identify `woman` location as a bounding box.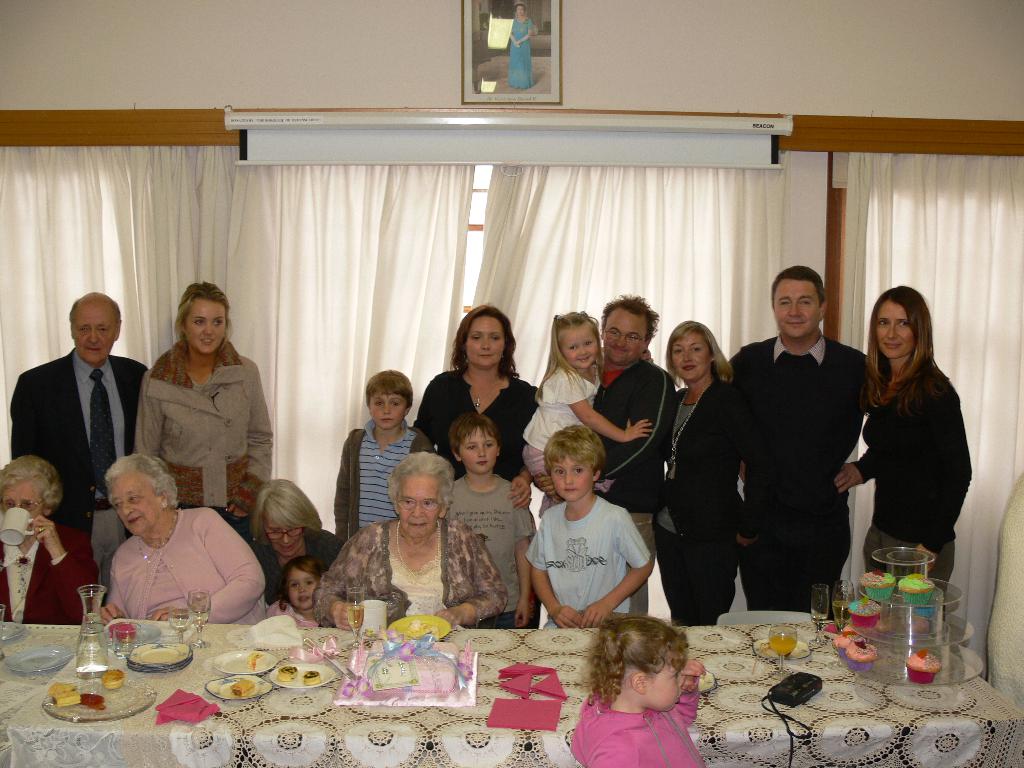
131:281:276:540.
